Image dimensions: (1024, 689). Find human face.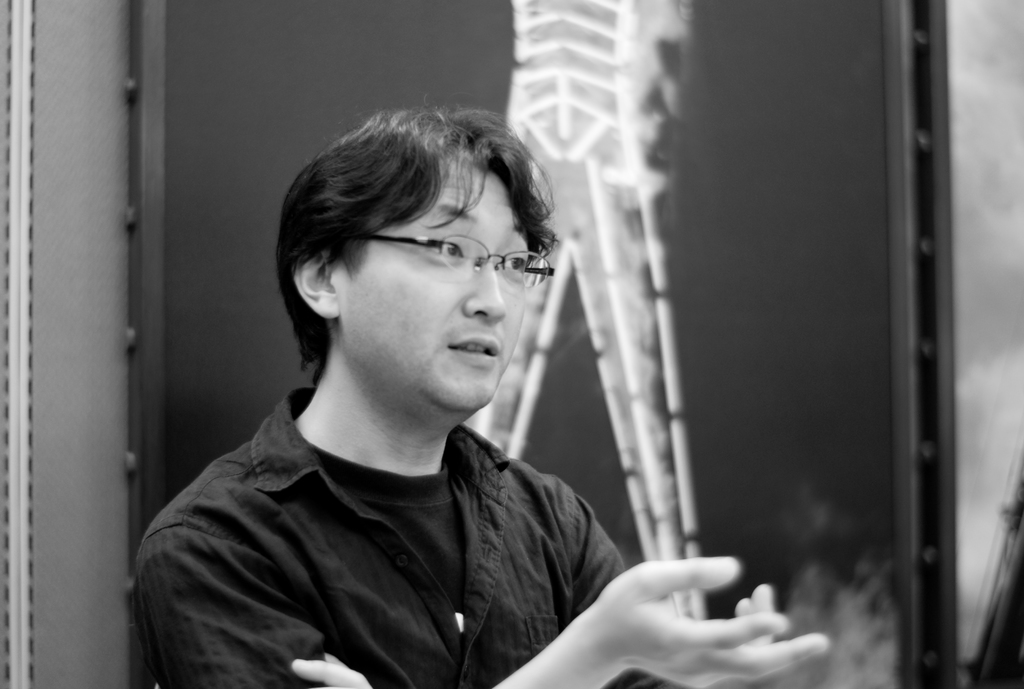
{"x1": 344, "y1": 165, "x2": 535, "y2": 410}.
